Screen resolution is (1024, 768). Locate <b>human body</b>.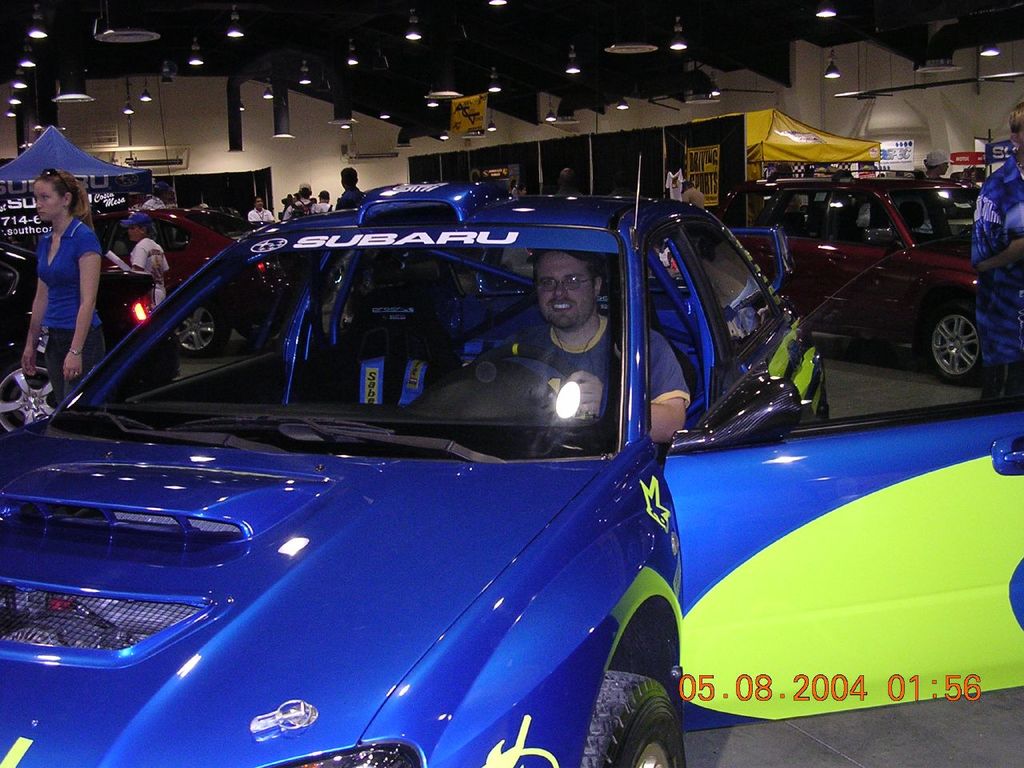
<bbox>17, 143, 111, 386</bbox>.
